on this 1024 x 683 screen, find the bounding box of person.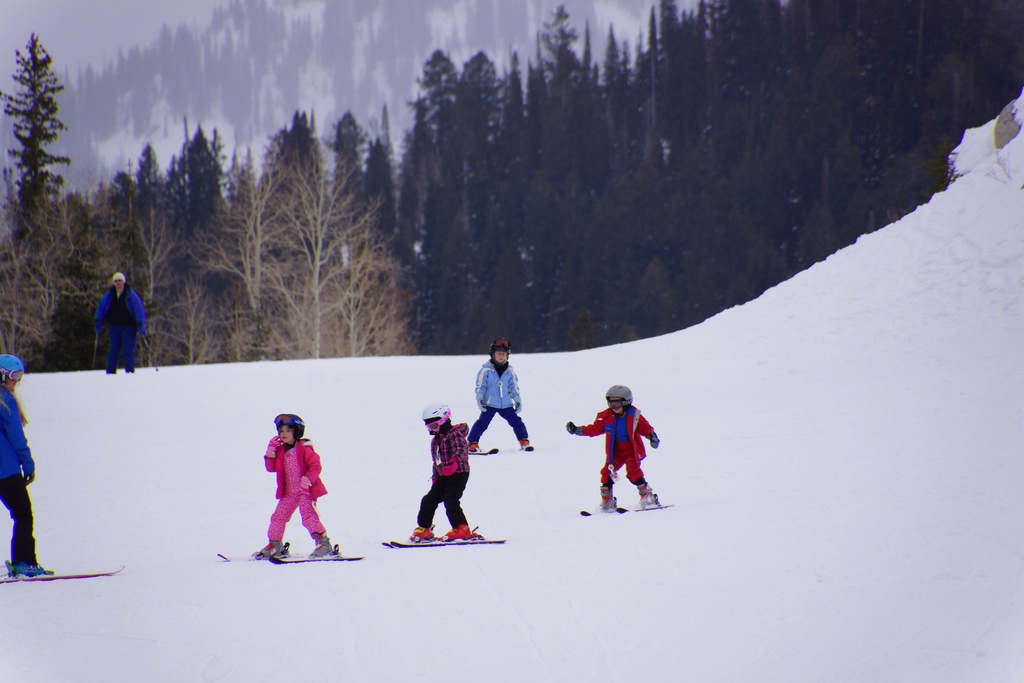
Bounding box: {"x1": 579, "y1": 381, "x2": 660, "y2": 522}.
